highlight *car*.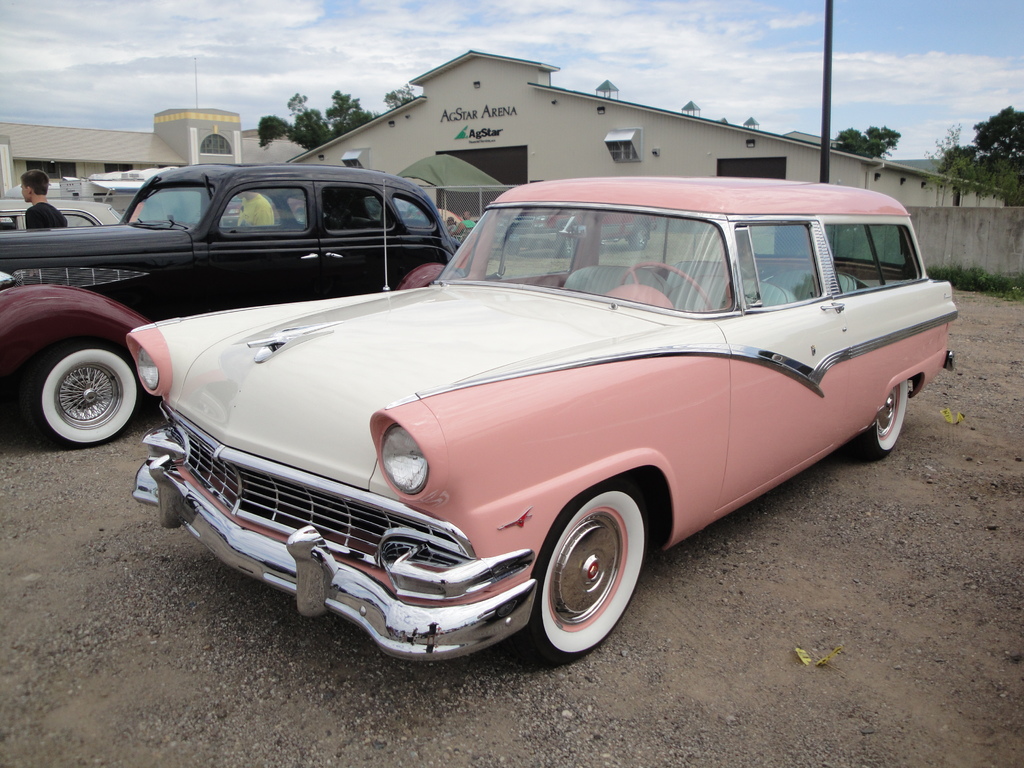
Highlighted region: left=495, top=209, right=659, bottom=263.
